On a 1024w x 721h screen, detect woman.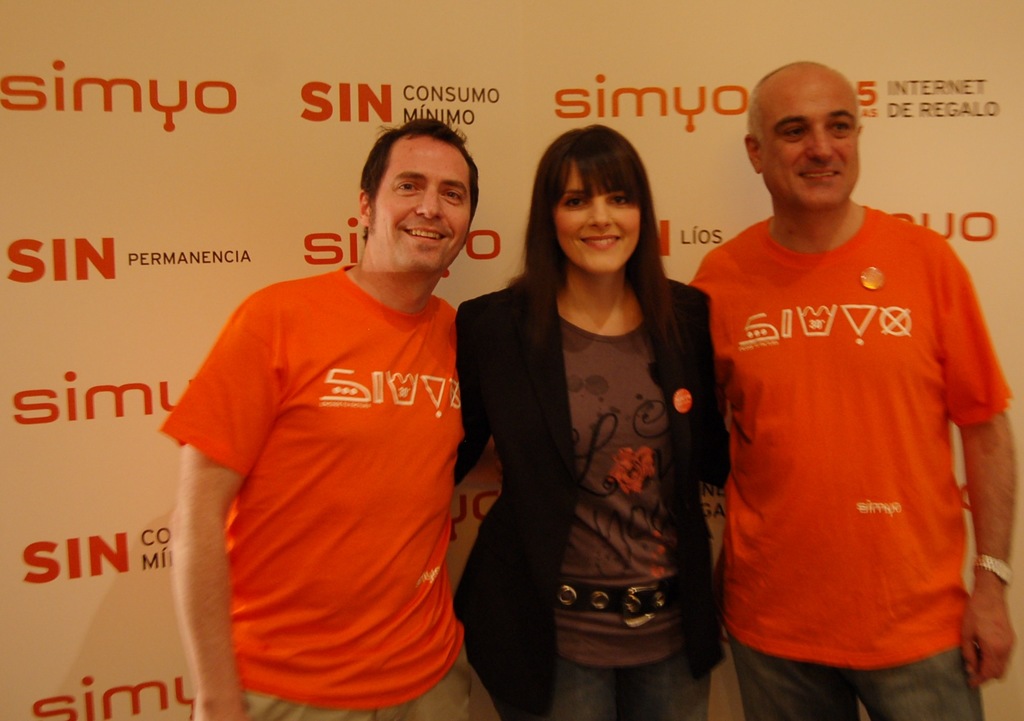
466 125 732 720.
